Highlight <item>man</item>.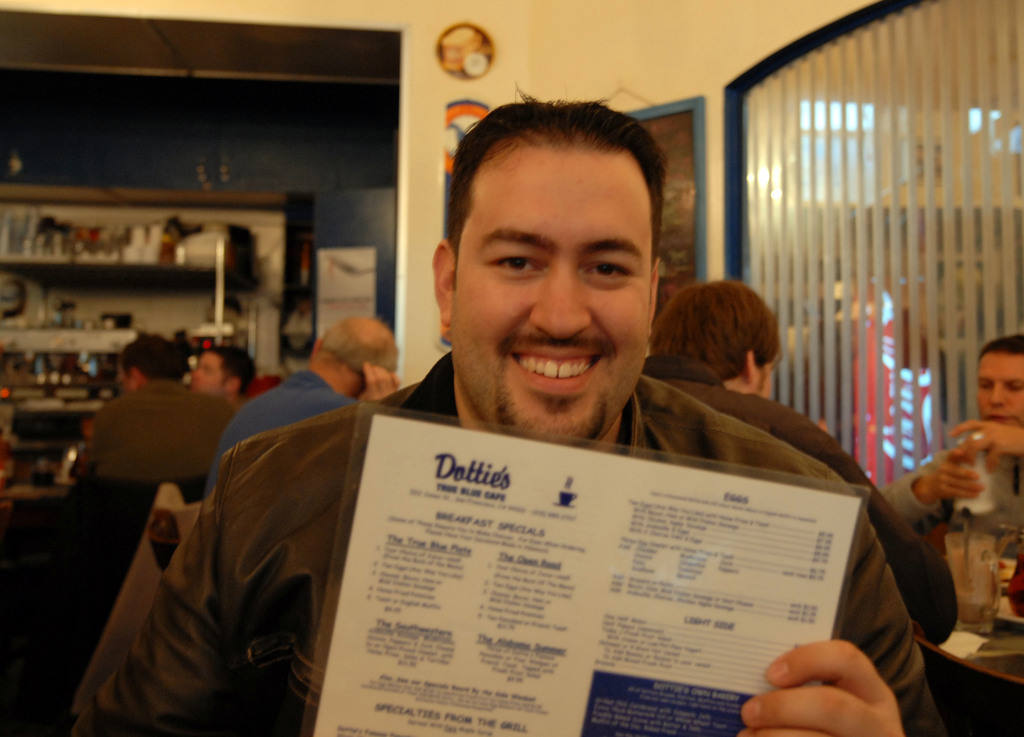
Highlighted region: x1=644, y1=279, x2=957, y2=651.
